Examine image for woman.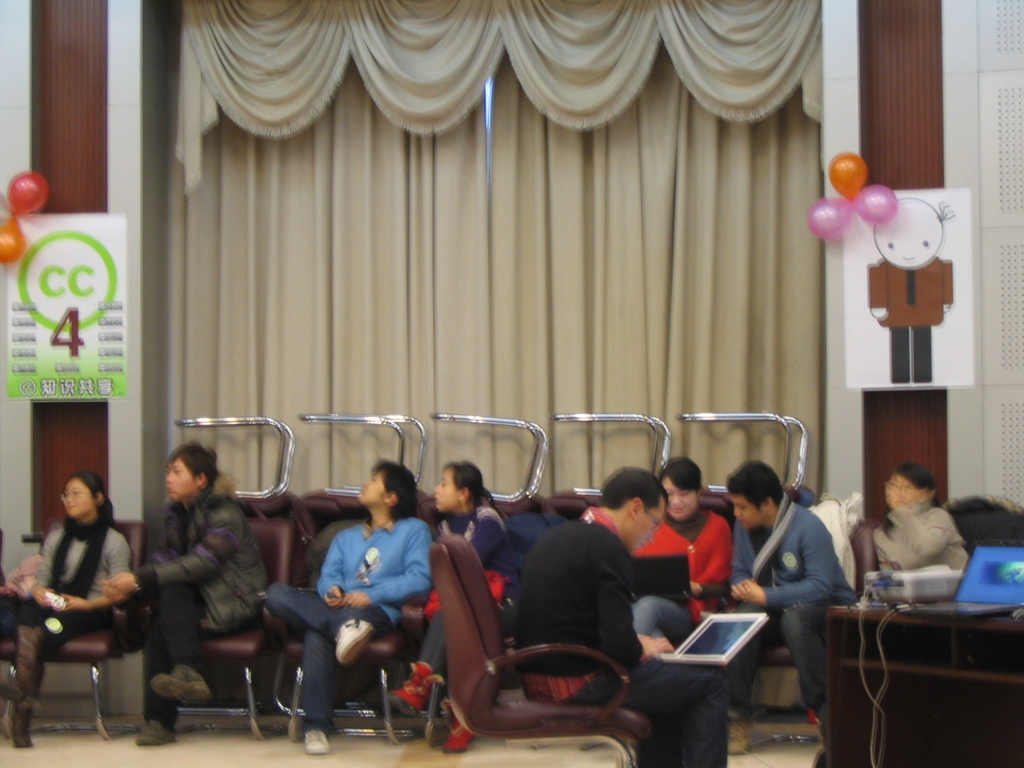
Examination result: BBox(872, 465, 970, 600).
